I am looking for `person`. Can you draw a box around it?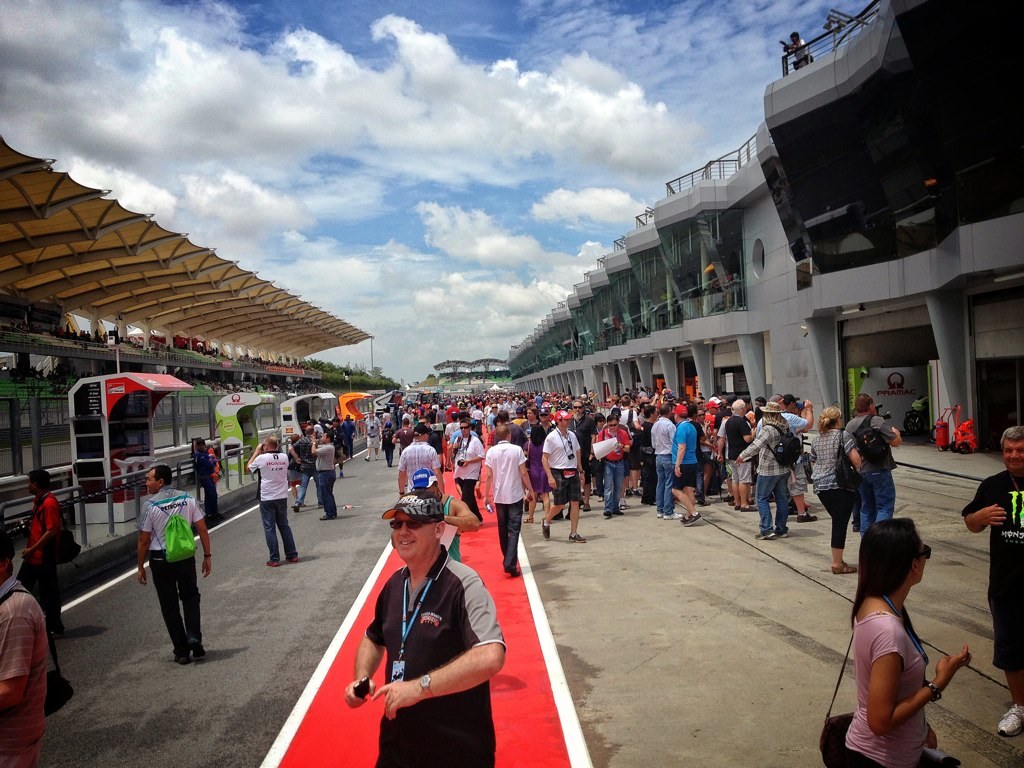
Sure, the bounding box is select_region(131, 463, 214, 665).
